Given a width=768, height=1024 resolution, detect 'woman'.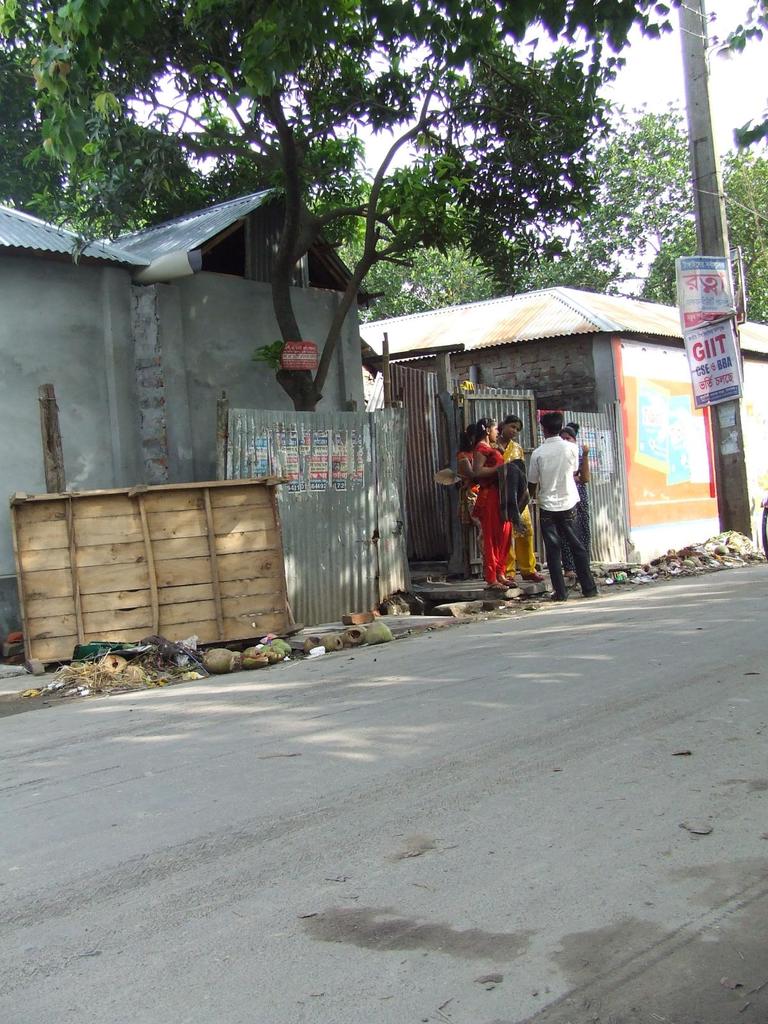
pyautogui.locateOnScreen(454, 424, 482, 529).
